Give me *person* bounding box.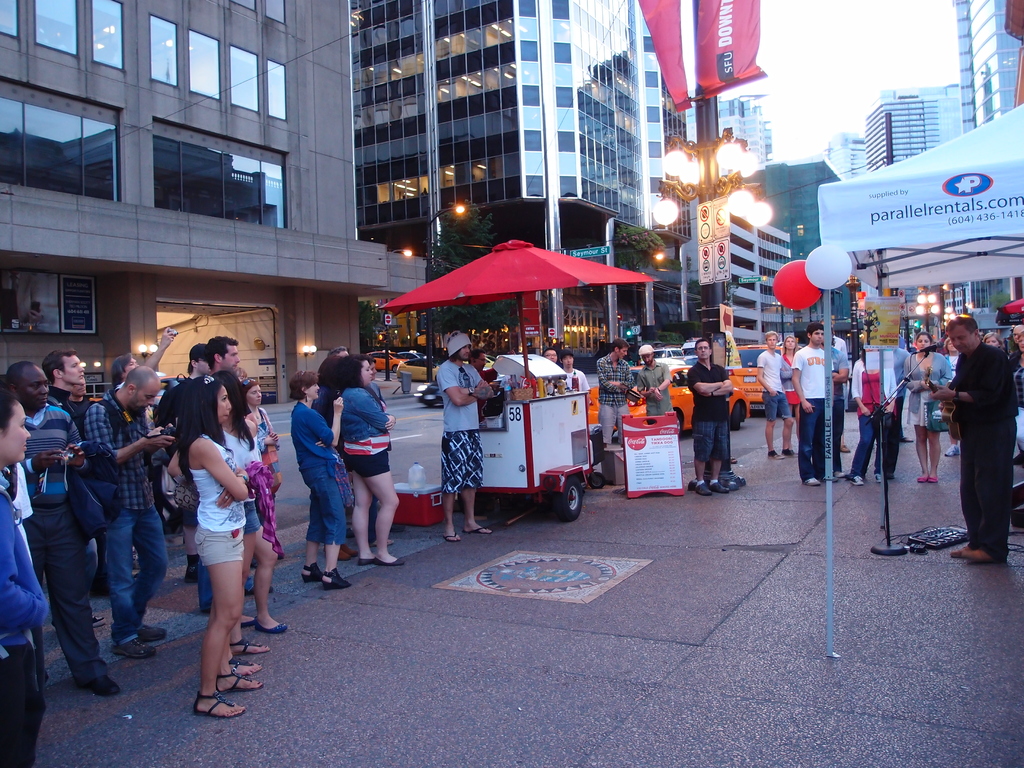
<box>78,364,159,653</box>.
